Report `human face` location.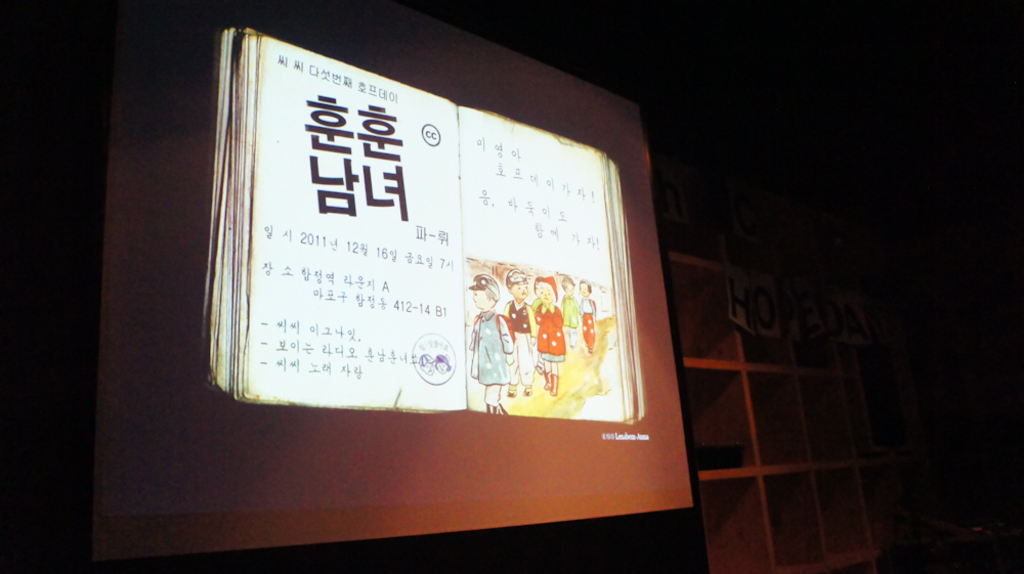
Report: (left=562, top=279, right=578, bottom=299).
